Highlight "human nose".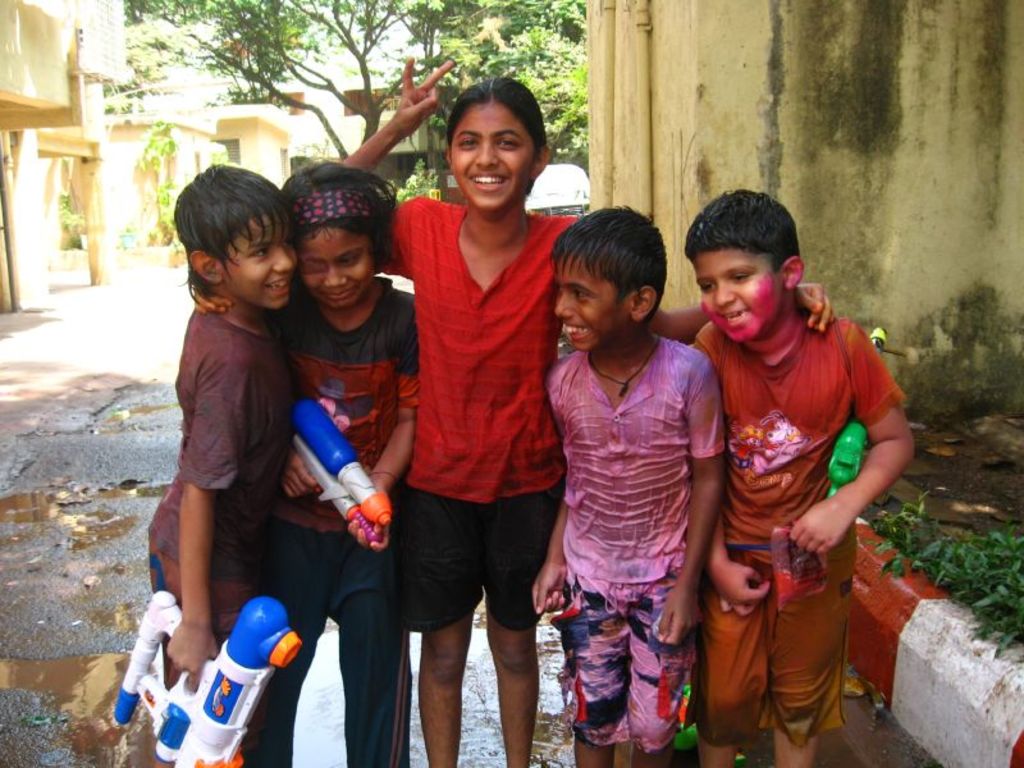
Highlighted region: (557,292,571,319).
